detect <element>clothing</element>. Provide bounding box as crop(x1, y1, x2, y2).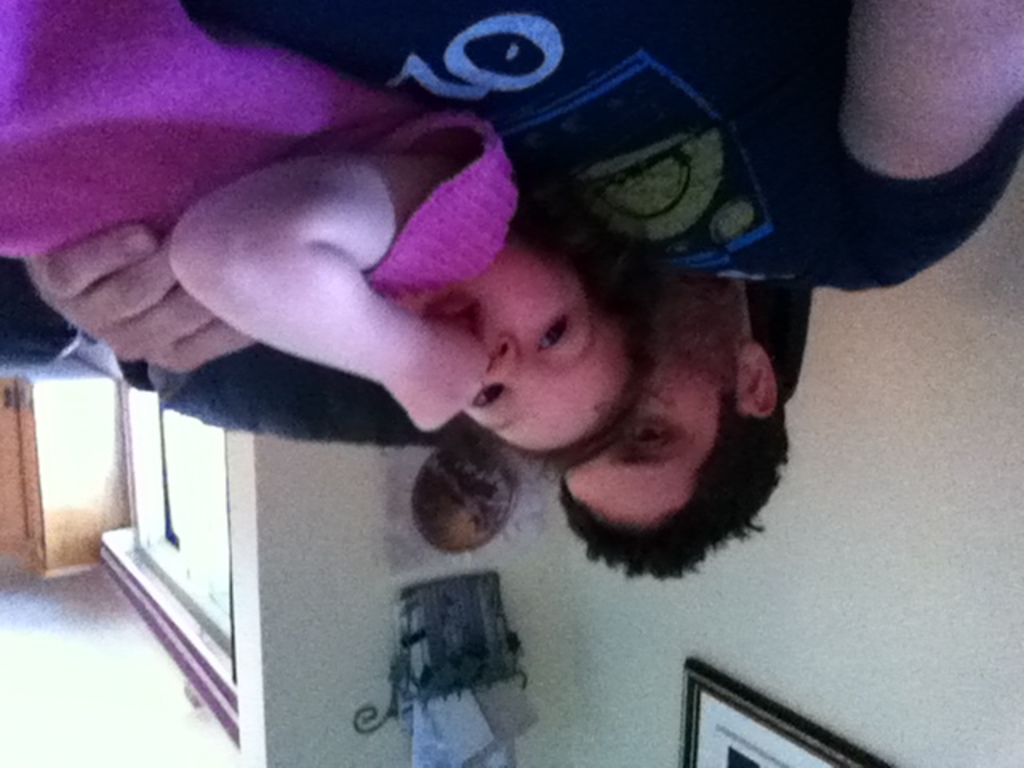
crop(0, 0, 536, 306).
